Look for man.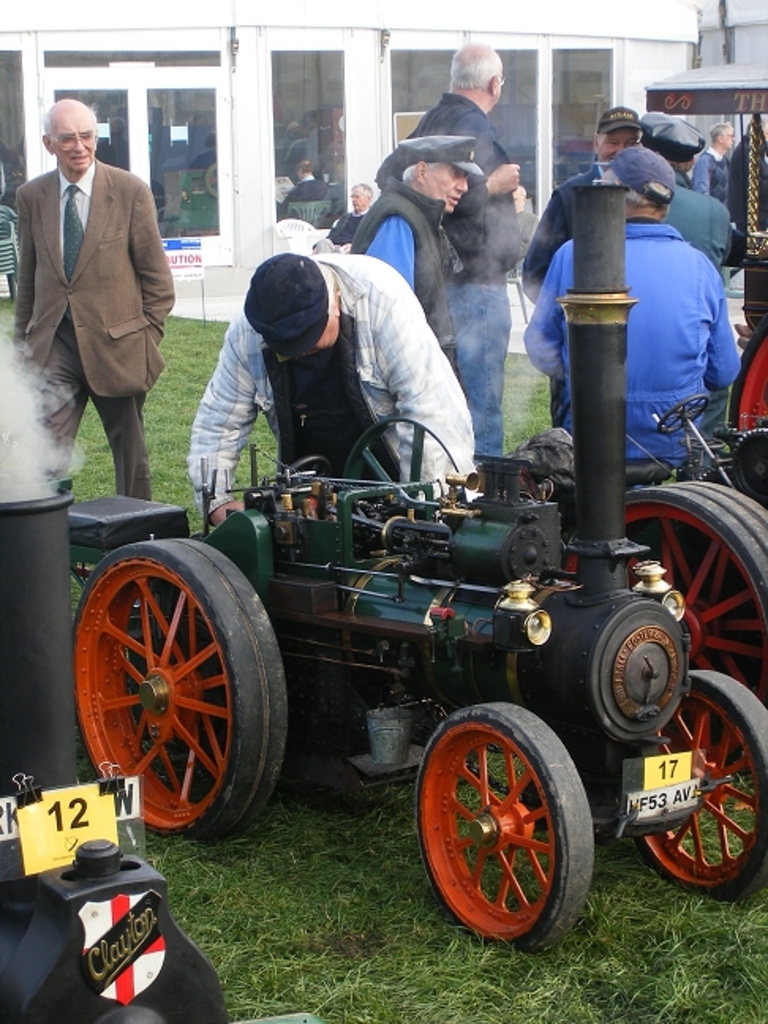
Found: crop(736, 119, 766, 251).
